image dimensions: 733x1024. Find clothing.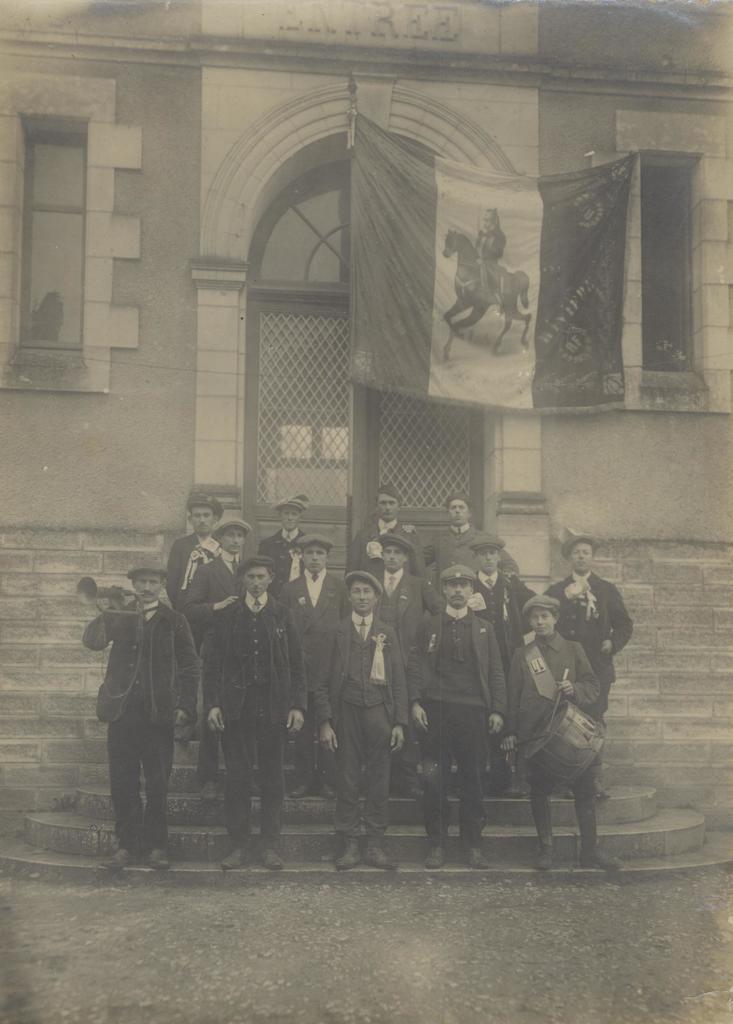
[left=358, top=485, right=417, bottom=554].
